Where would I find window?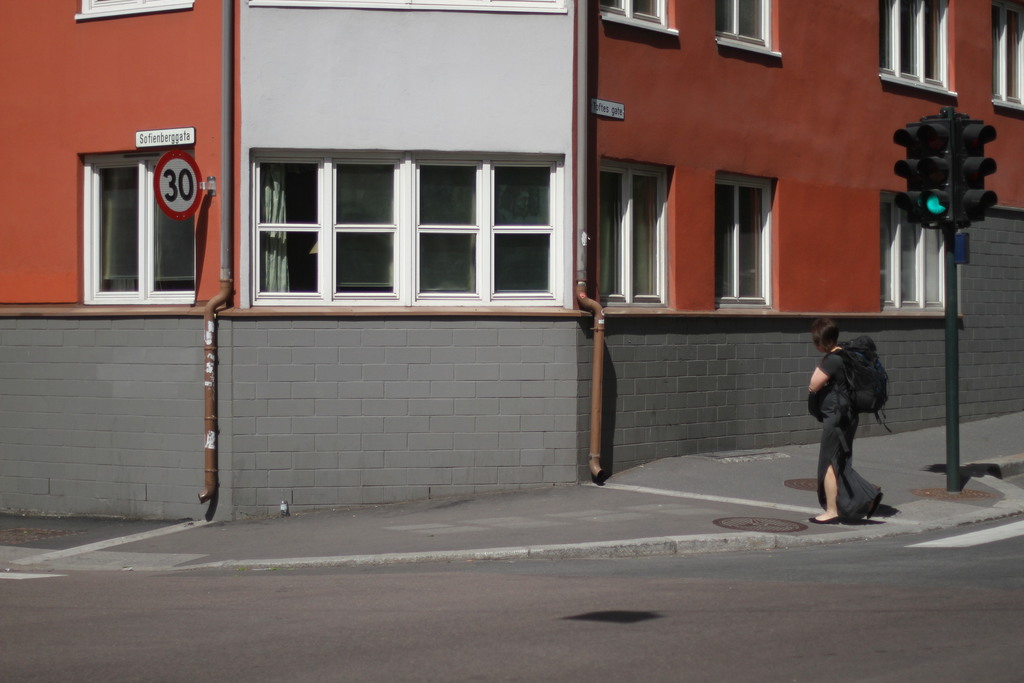
At detection(598, 156, 673, 299).
